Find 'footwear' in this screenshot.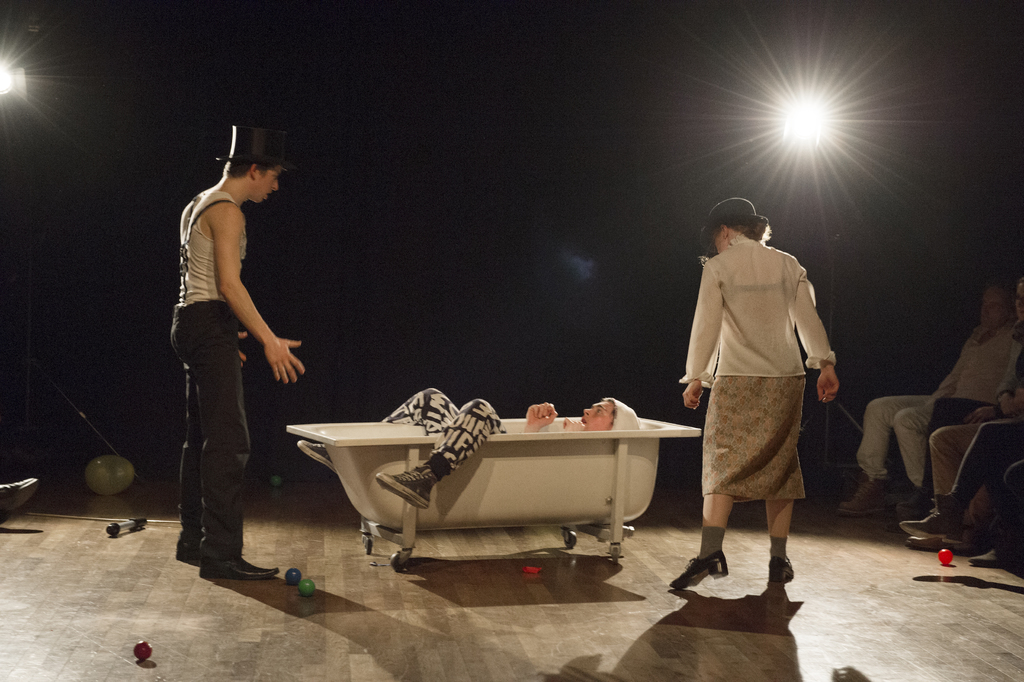
The bounding box for 'footwear' is bbox(770, 544, 800, 583).
